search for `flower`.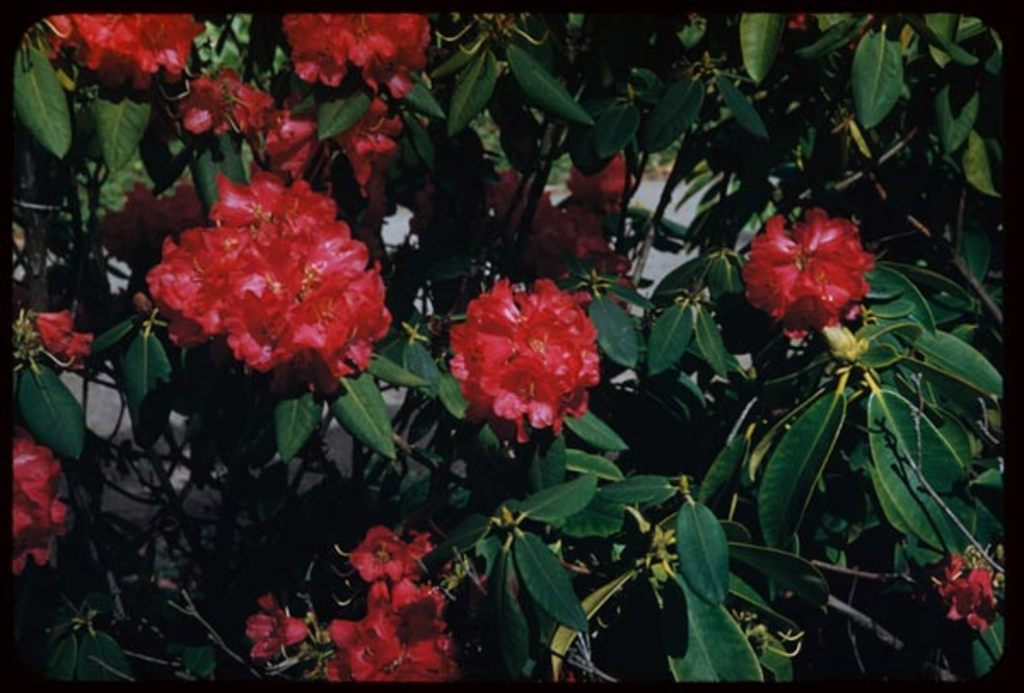
Found at [7,432,72,577].
